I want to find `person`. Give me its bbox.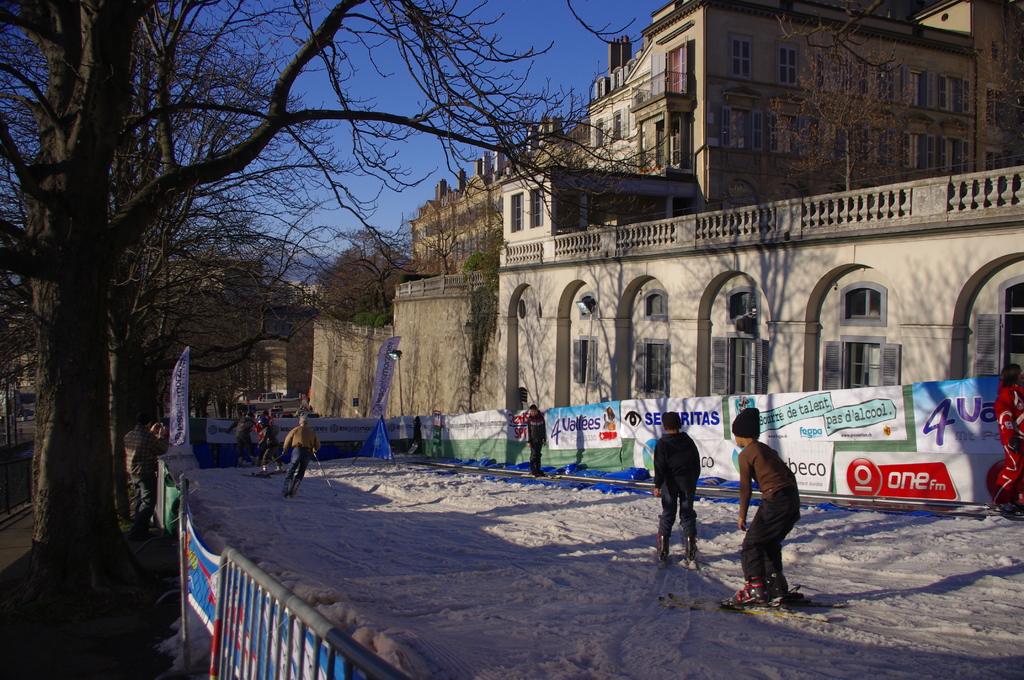
bbox=(654, 407, 700, 569).
